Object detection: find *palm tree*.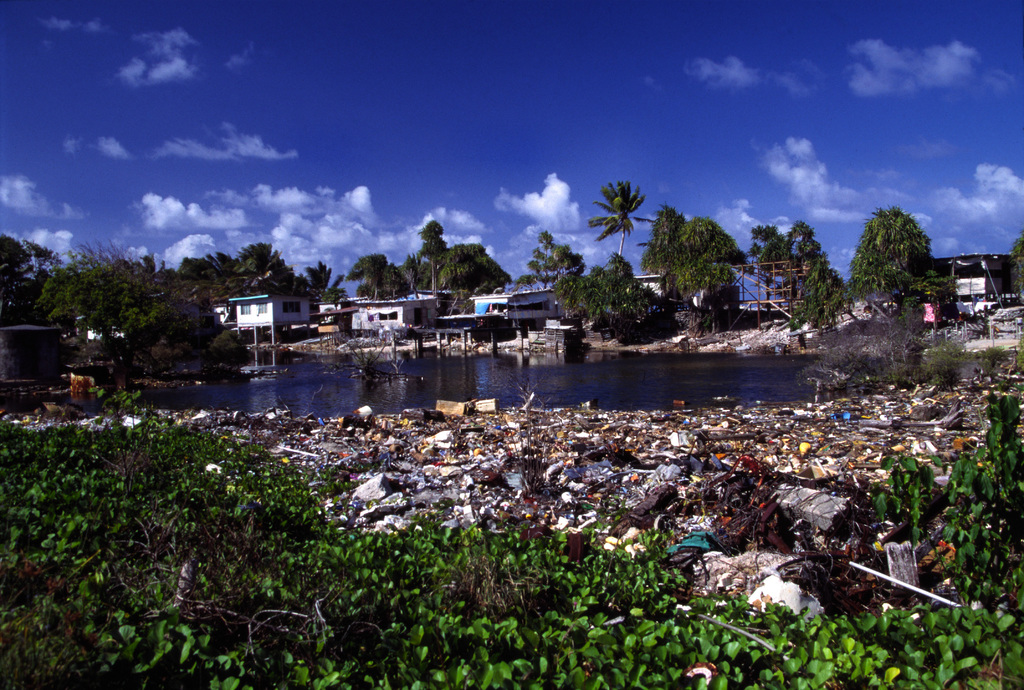
l=589, t=176, r=650, b=255.
